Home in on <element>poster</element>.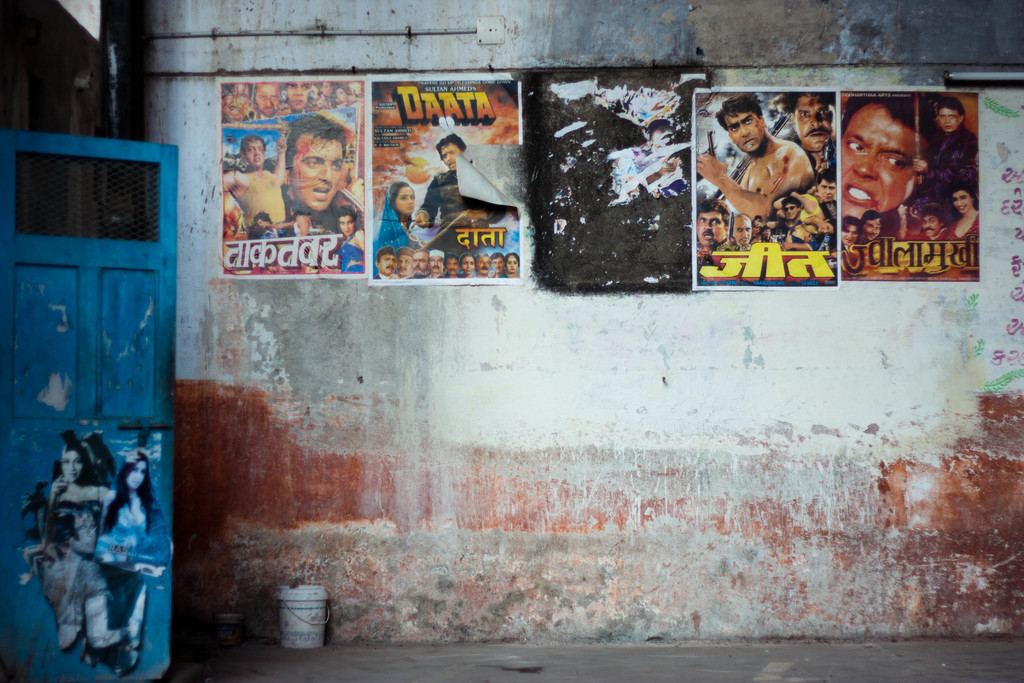
Homed in at 369:76:522:278.
